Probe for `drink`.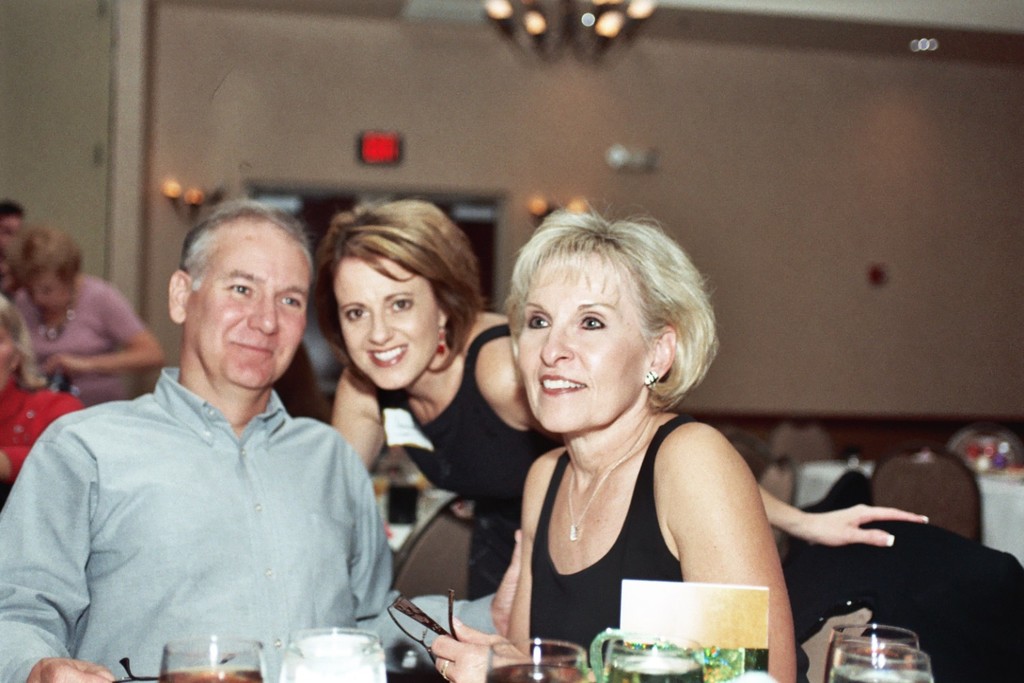
Probe result: [left=488, top=656, right=580, bottom=682].
